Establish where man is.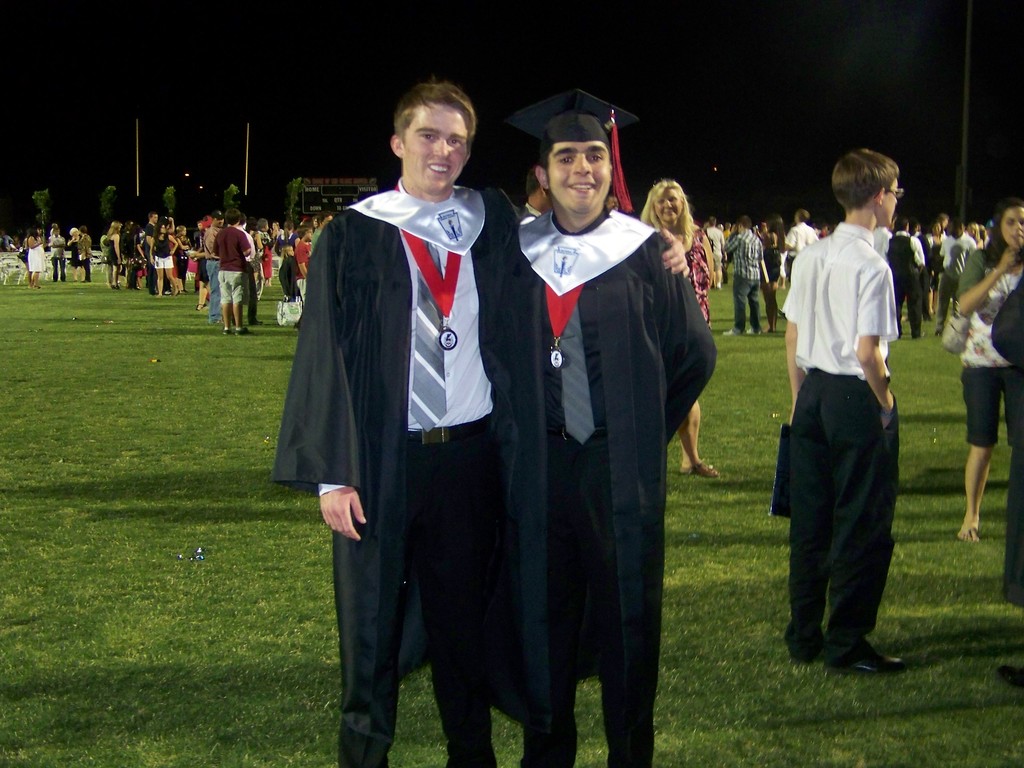
Established at (left=215, top=209, right=248, bottom=337).
